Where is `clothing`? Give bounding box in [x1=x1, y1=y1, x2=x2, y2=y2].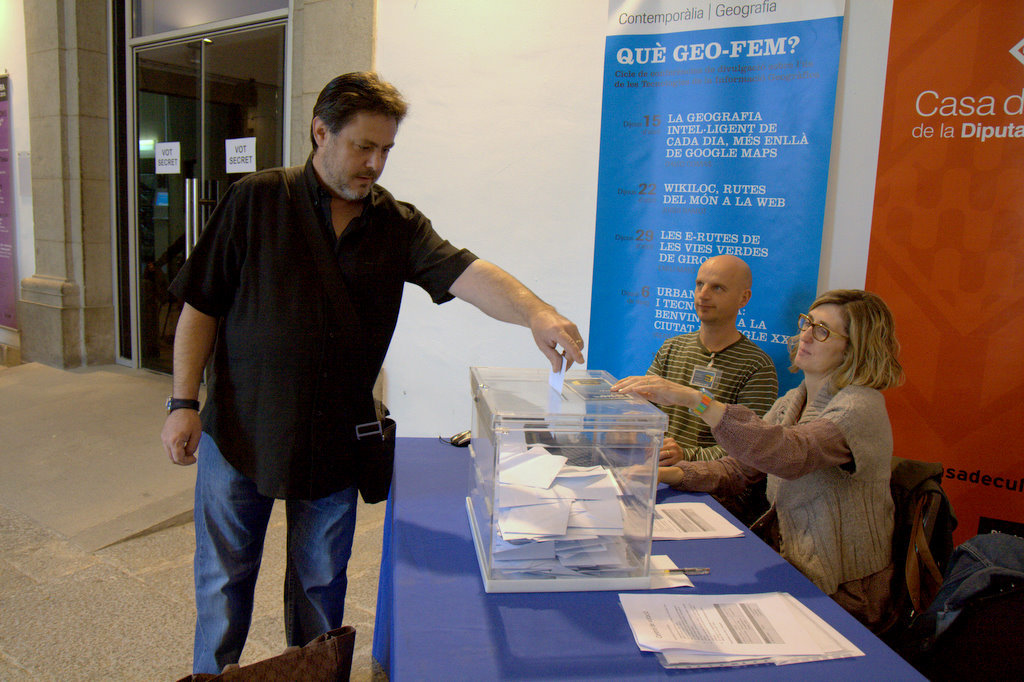
[x1=635, y1=326, x2=769, y2=478].
